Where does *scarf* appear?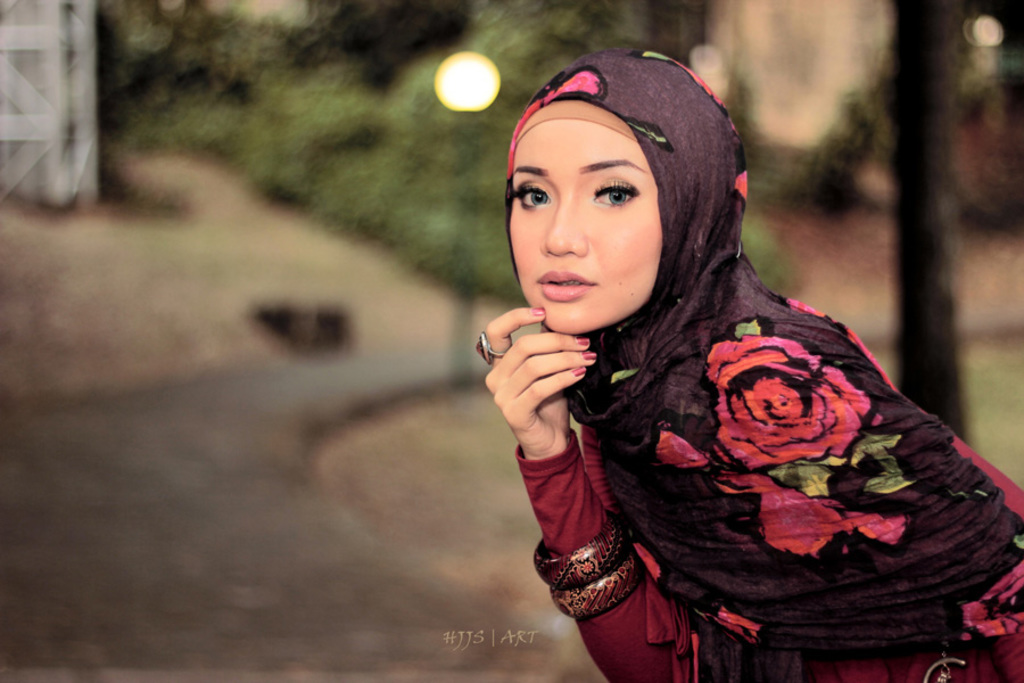
Appears at {"x1": 509, "y1": 51, "x2": 1023, "y2": 659}.
